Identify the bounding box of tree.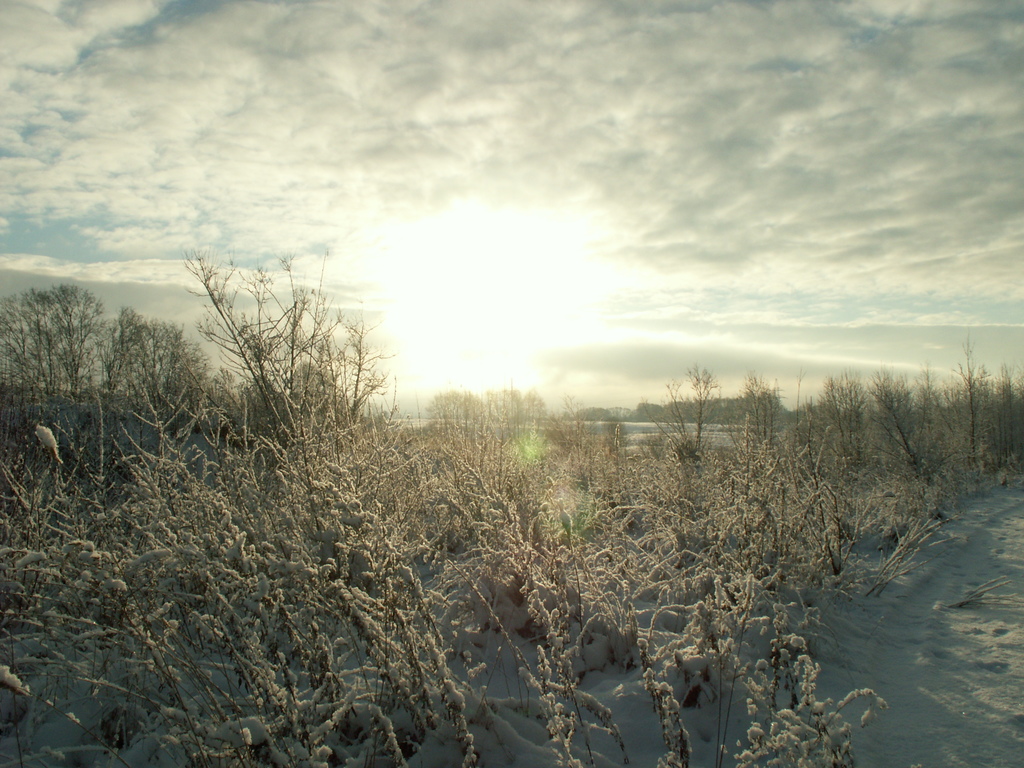
rect(816, 362, 871, 477).
